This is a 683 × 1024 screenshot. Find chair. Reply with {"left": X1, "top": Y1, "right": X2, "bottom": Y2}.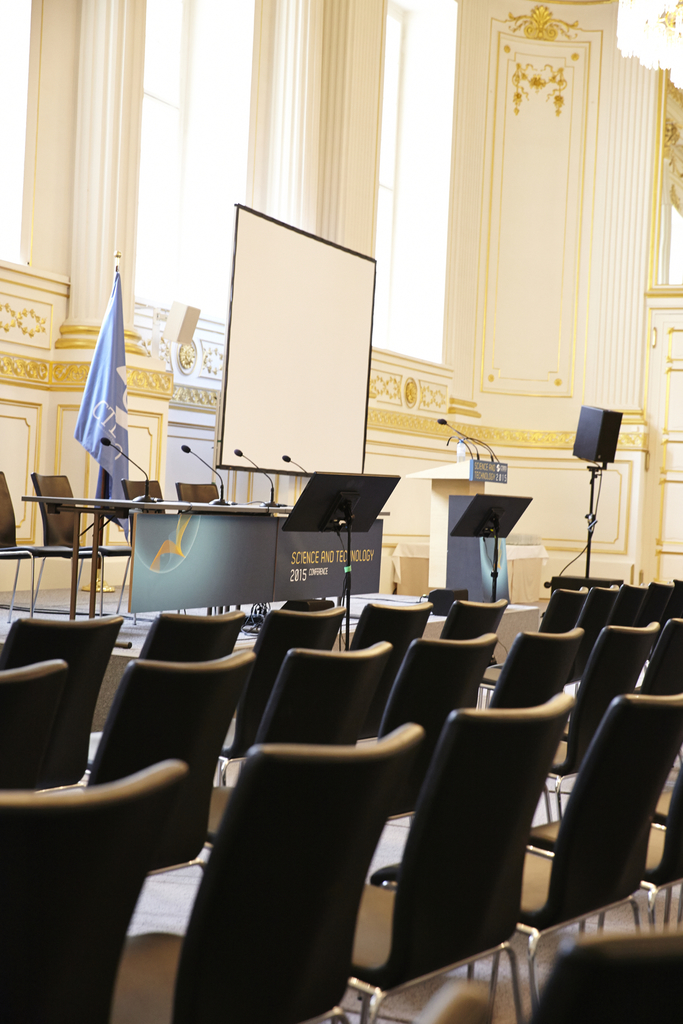
{"left": 113, "top": 722, "right": 427, "bottom": 1023}.
